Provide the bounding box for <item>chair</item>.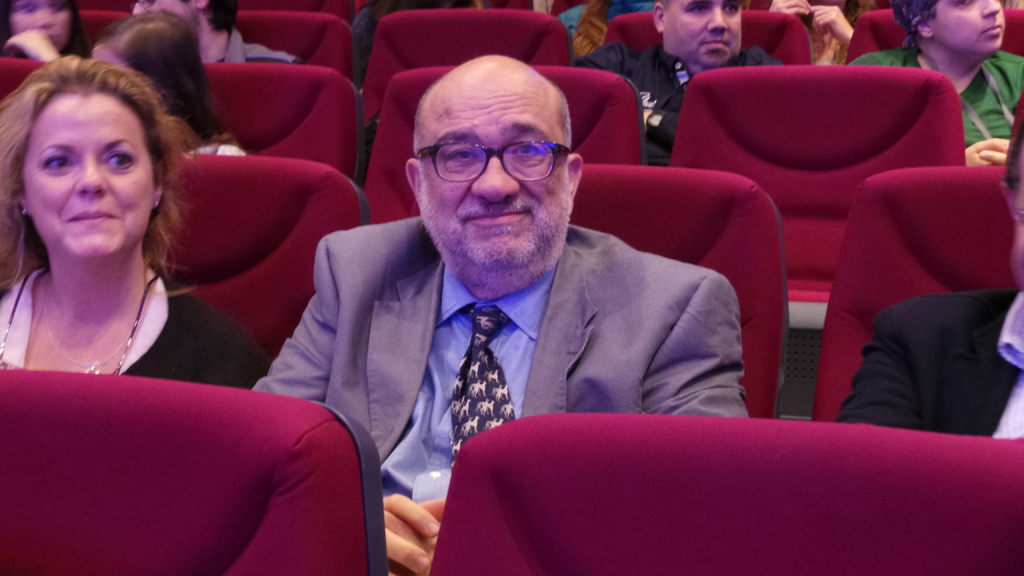
x1=425 y1=411 x2=1023 y2=575.
